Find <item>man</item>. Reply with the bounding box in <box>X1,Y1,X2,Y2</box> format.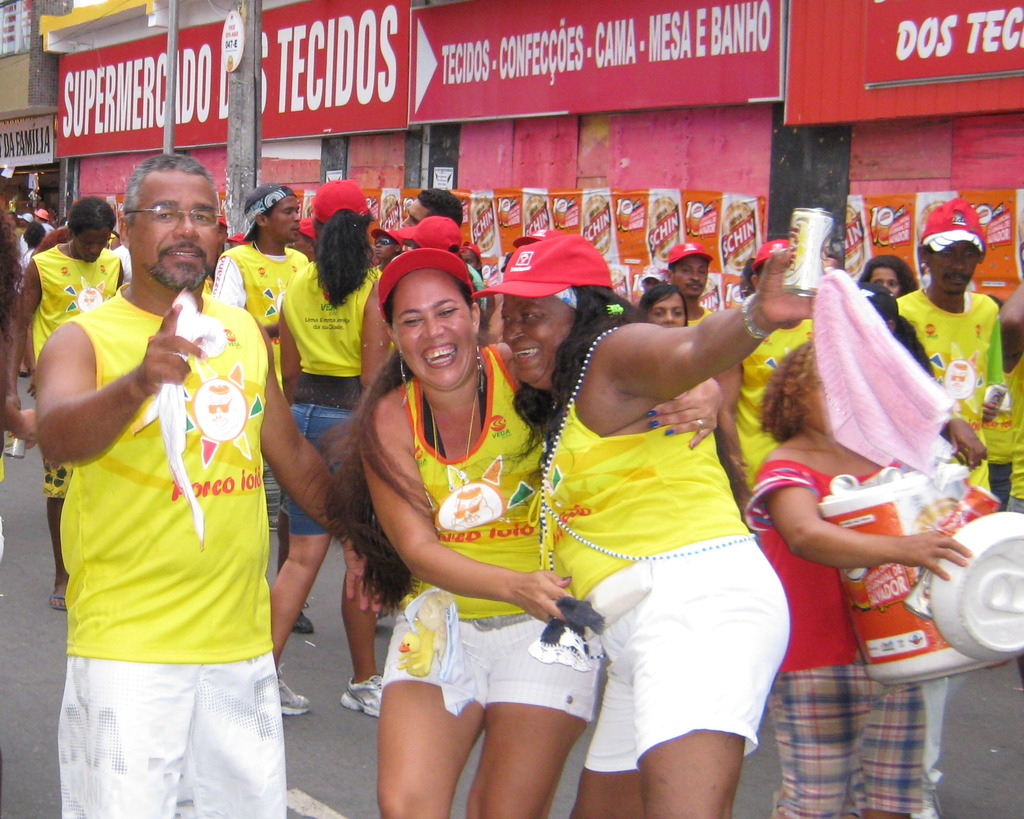
<box>390,184,463,253</box>.
